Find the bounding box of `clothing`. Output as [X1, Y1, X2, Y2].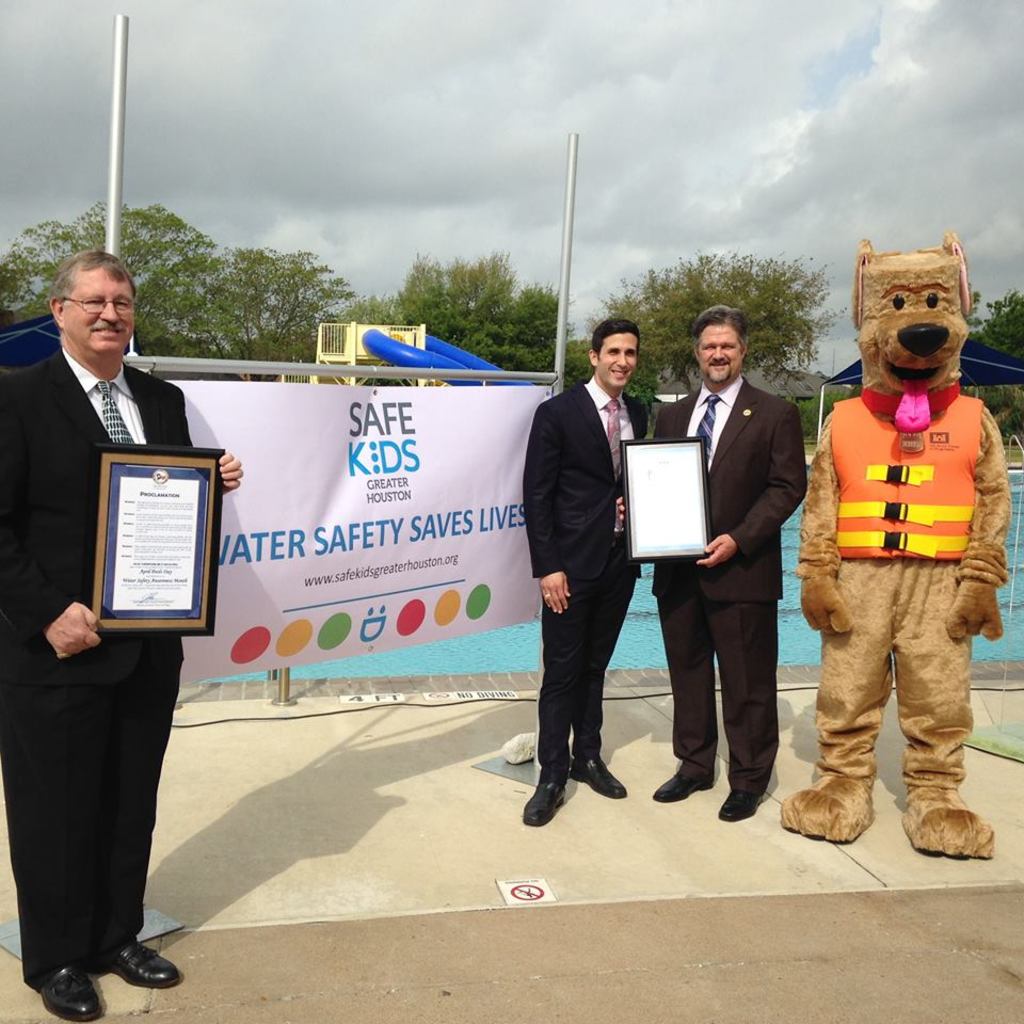
[809, 241, 1011, 849].
